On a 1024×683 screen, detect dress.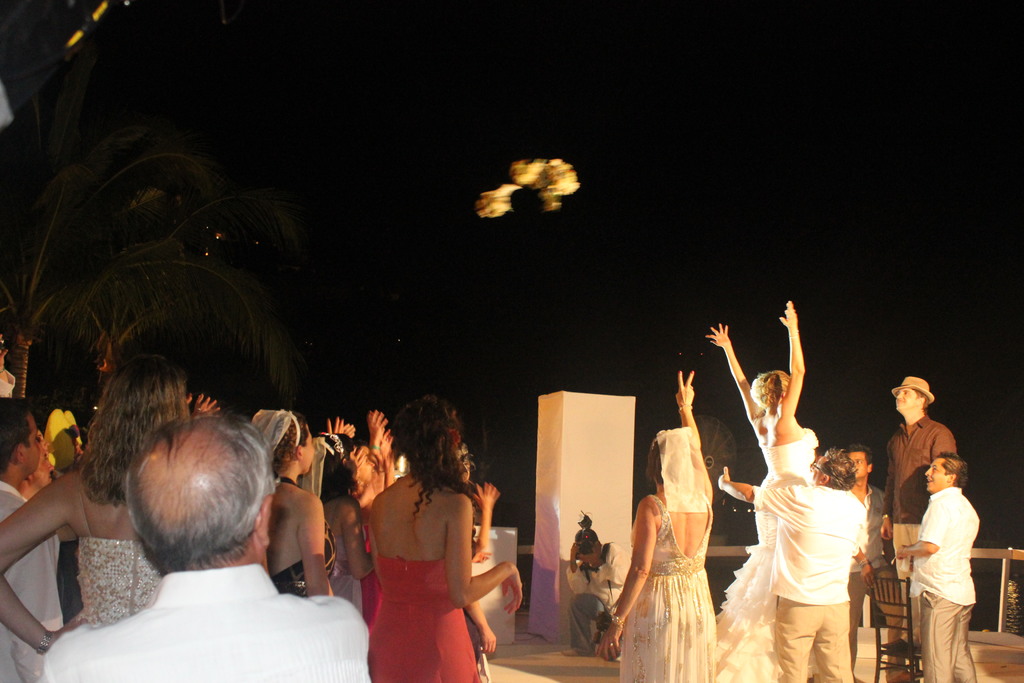
locate(618, 495, 716, 682).
